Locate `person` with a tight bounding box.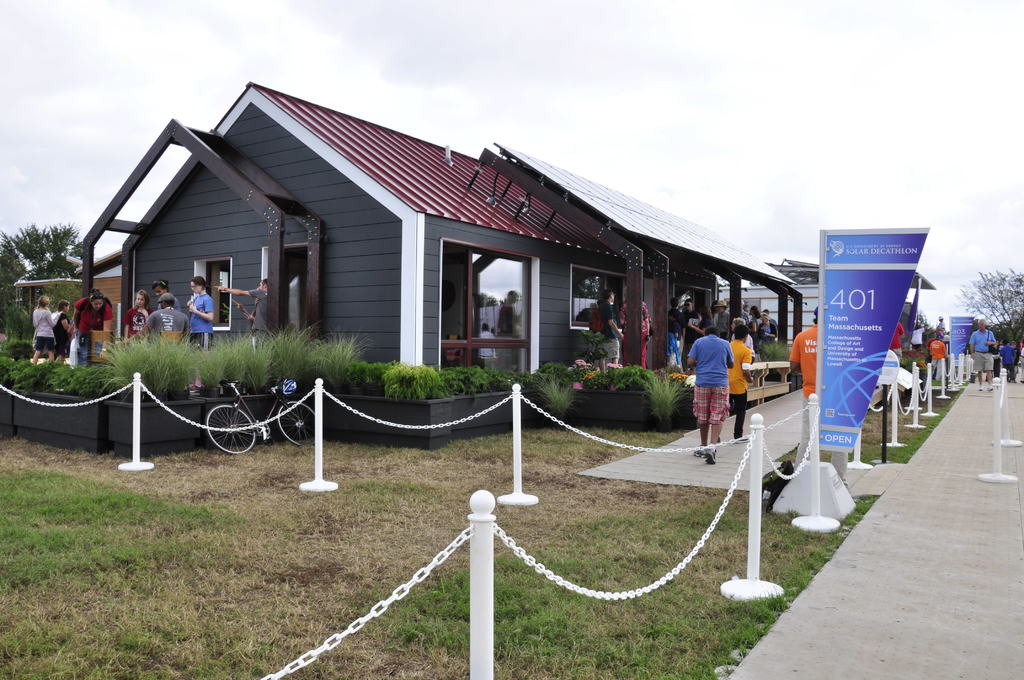
bbox=(973, 323, 996, 377).
